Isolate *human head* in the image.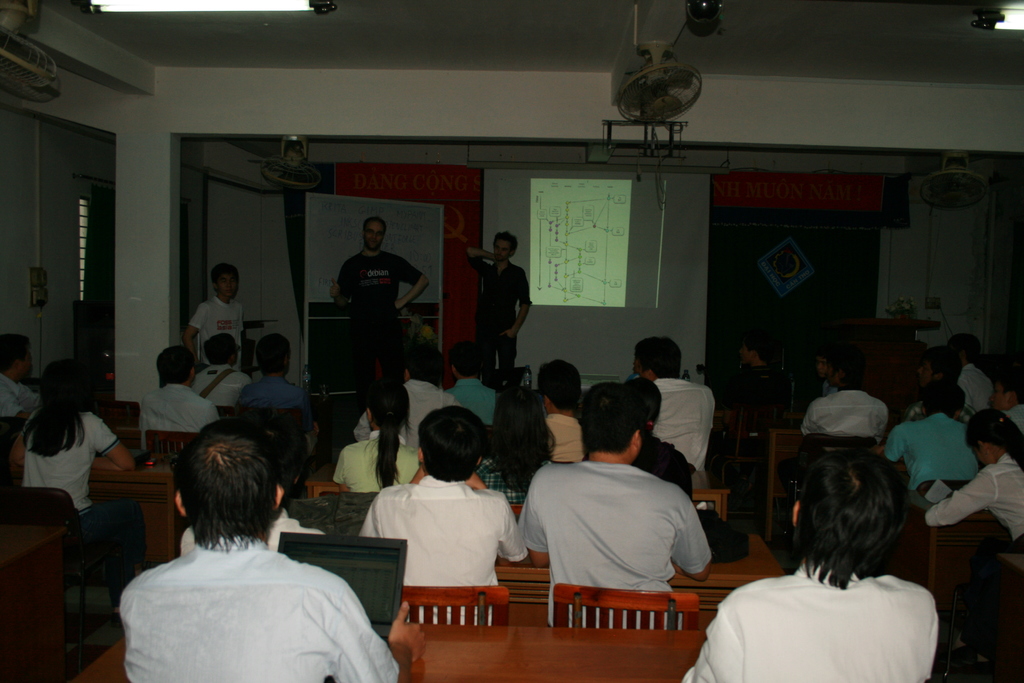
Isolated region: box=[368, 379, 407, 425].
